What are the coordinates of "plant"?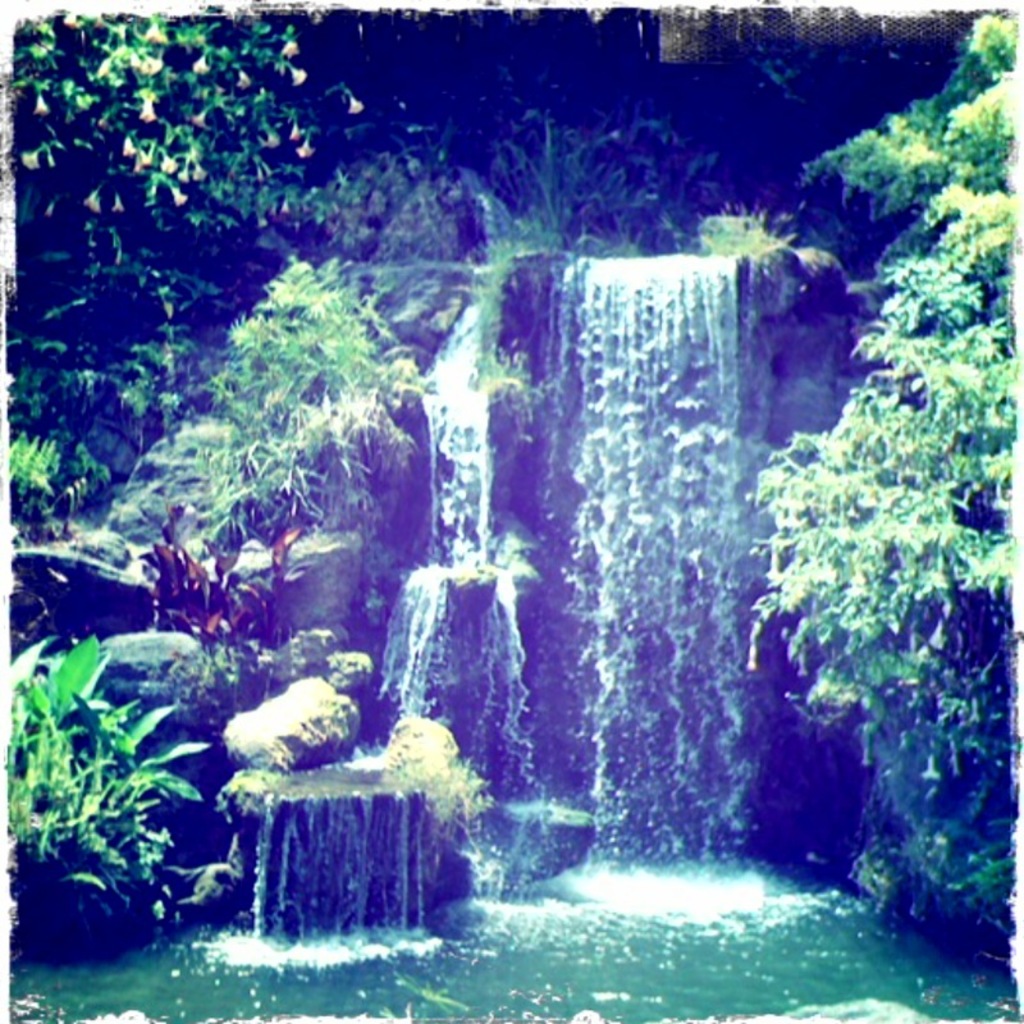
{"x1": 0, "y1": 655, "x2": 228, "y2": 915}.
